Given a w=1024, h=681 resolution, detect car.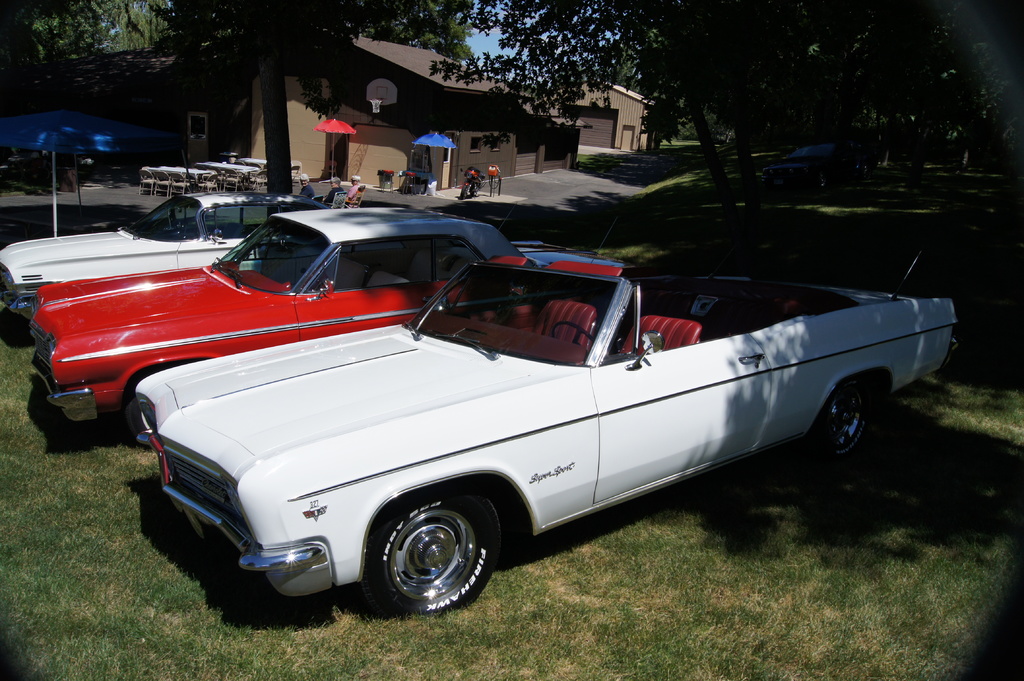
(136,216,961,618).
